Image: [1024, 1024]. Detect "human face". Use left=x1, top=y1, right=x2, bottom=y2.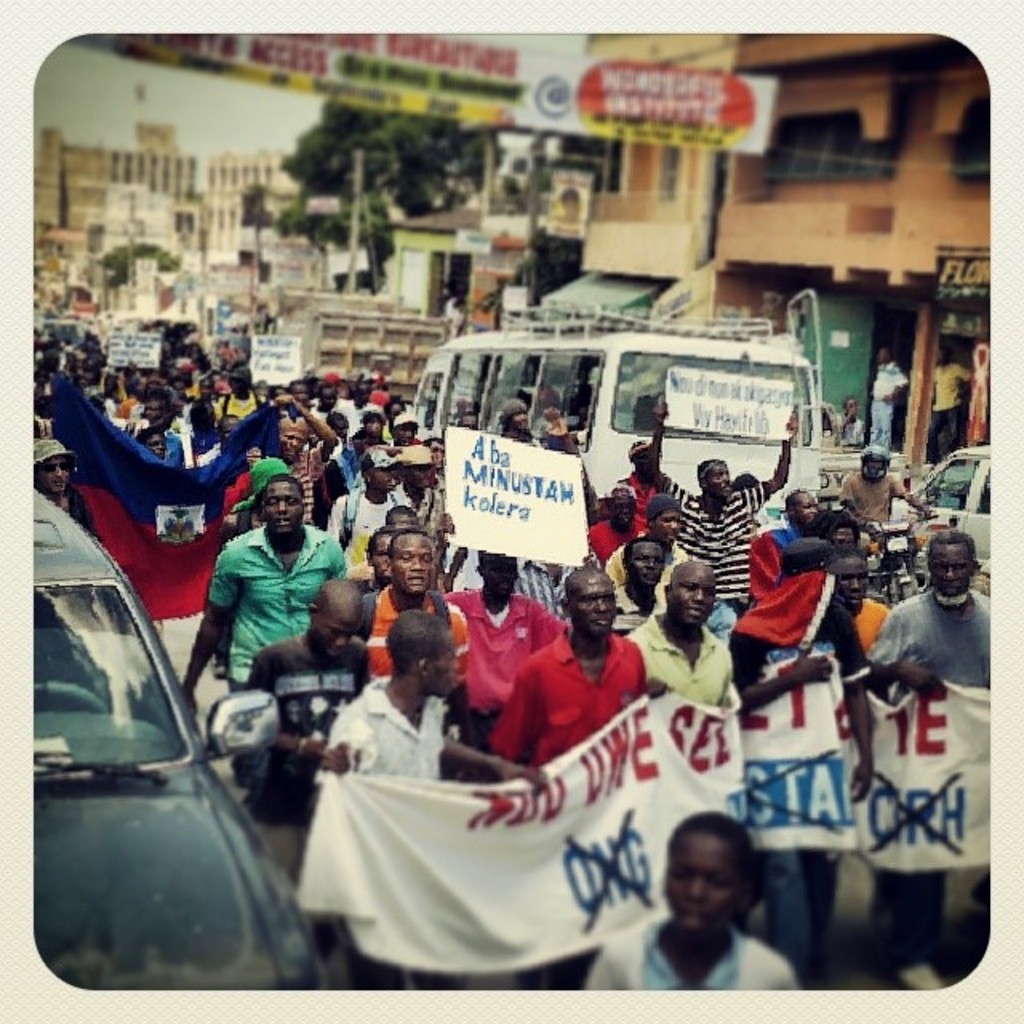
left=835, top=562, right=859, bottom=611.
